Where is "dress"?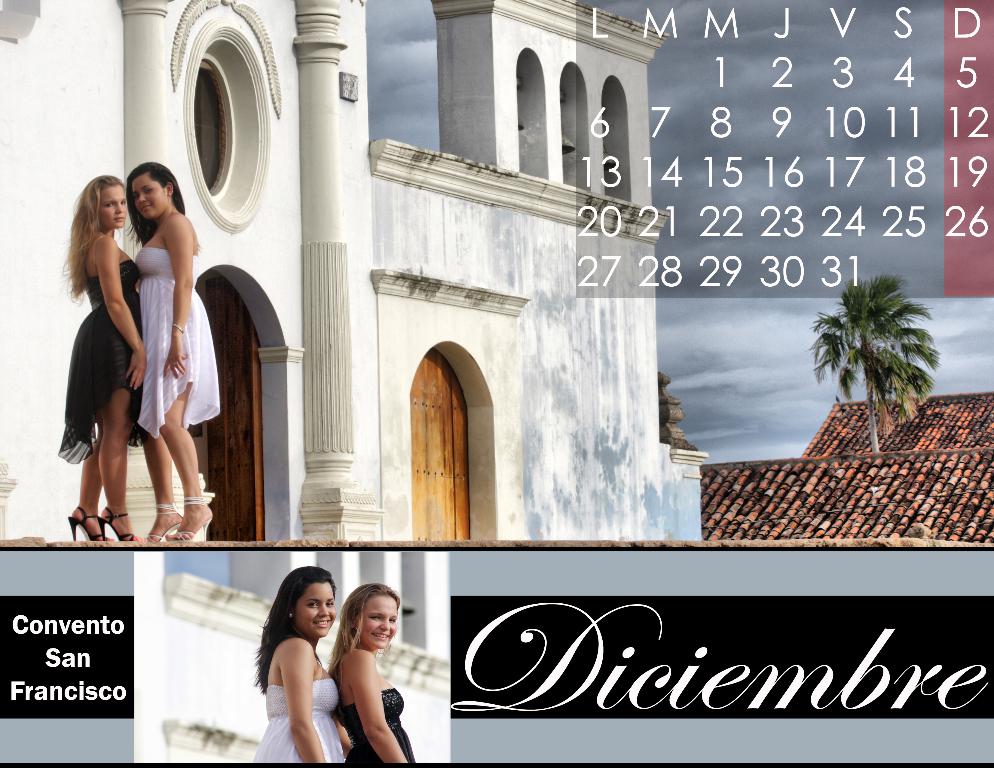
[x1=338, y1=690, x2=416, y2=763].
